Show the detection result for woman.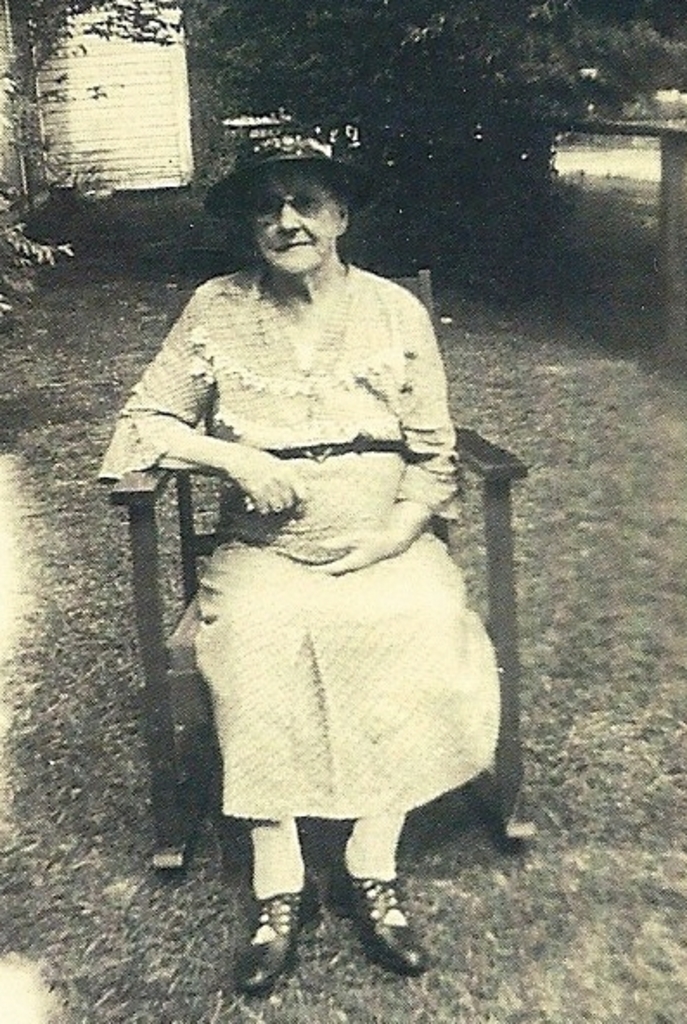
box(128, 102, 524, 918).
